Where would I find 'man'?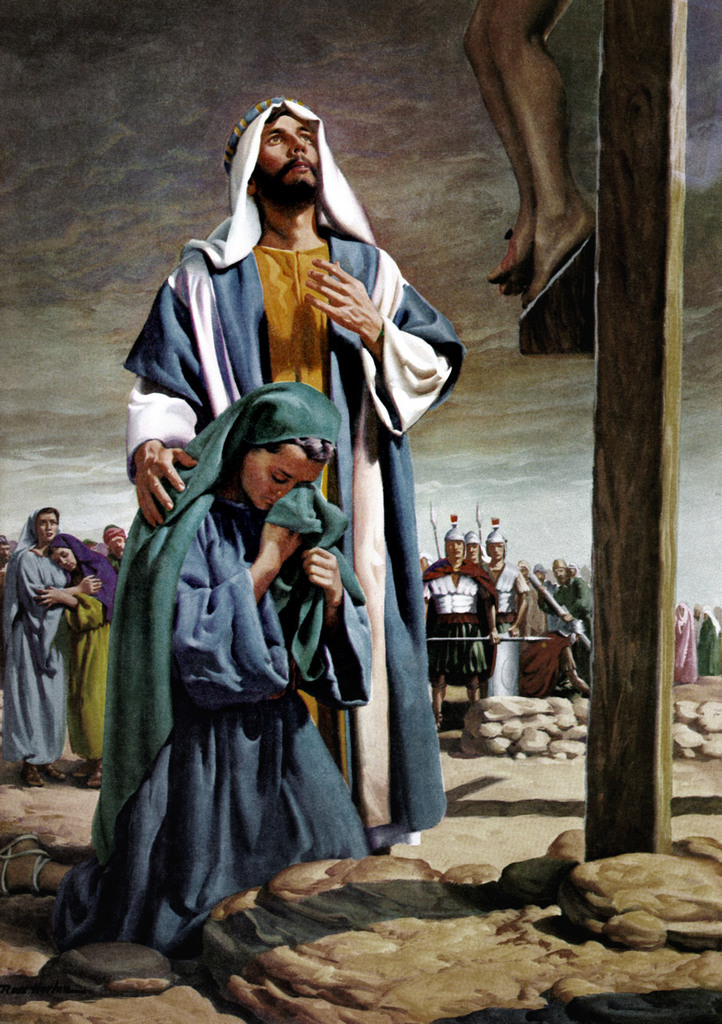
At bbox=[426, 515, 496, 724].
